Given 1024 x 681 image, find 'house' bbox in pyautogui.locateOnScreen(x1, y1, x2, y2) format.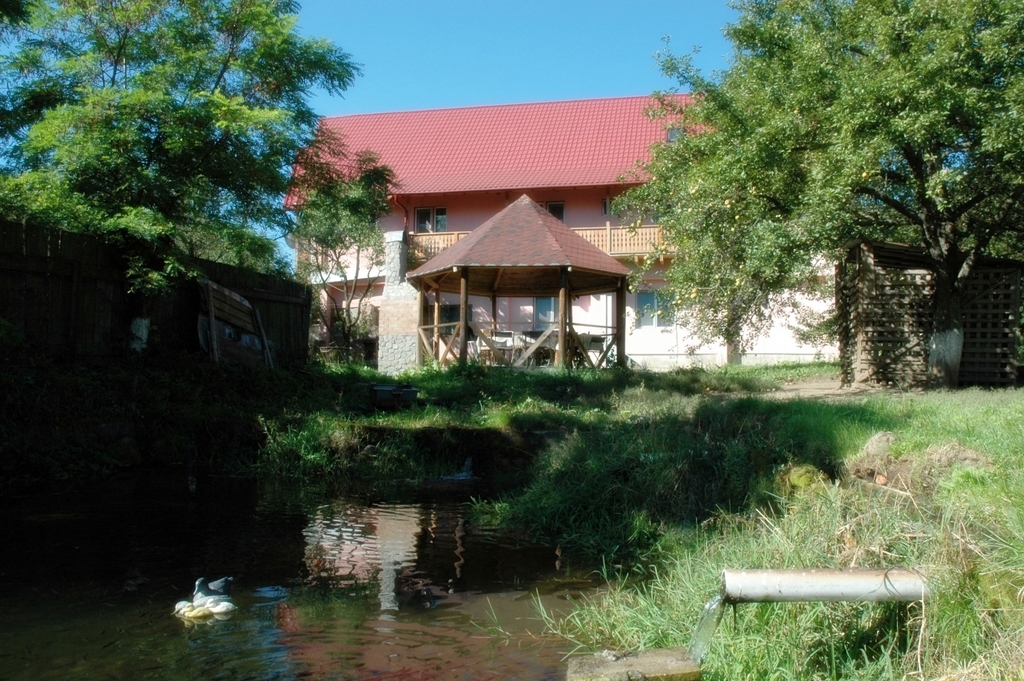
pyautogui.locateOnScreen(283, 75, 698, 377).
